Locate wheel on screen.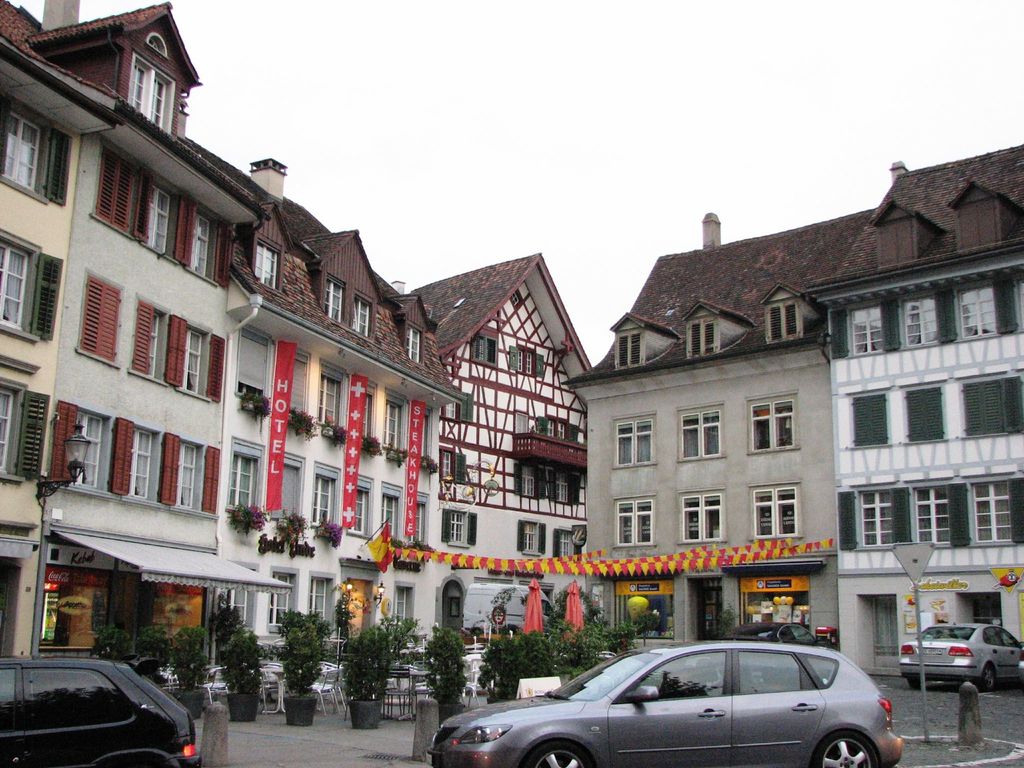
On screen at x1=524 y1=741 x2=582 y2=767.
